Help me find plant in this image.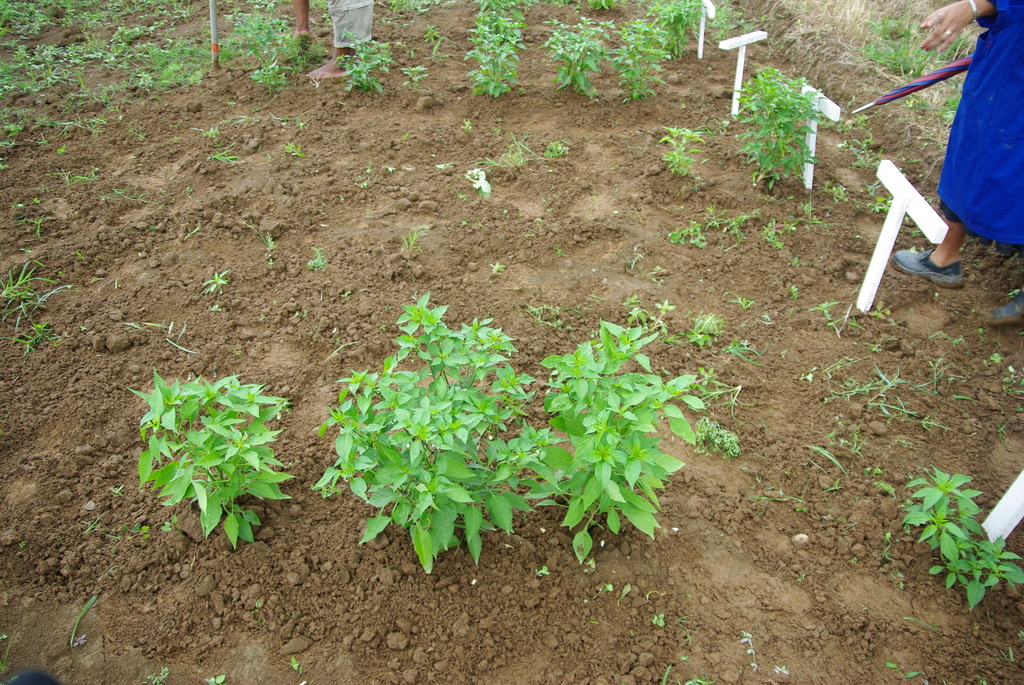
Found it: crop(828, 113, 870, 134).
